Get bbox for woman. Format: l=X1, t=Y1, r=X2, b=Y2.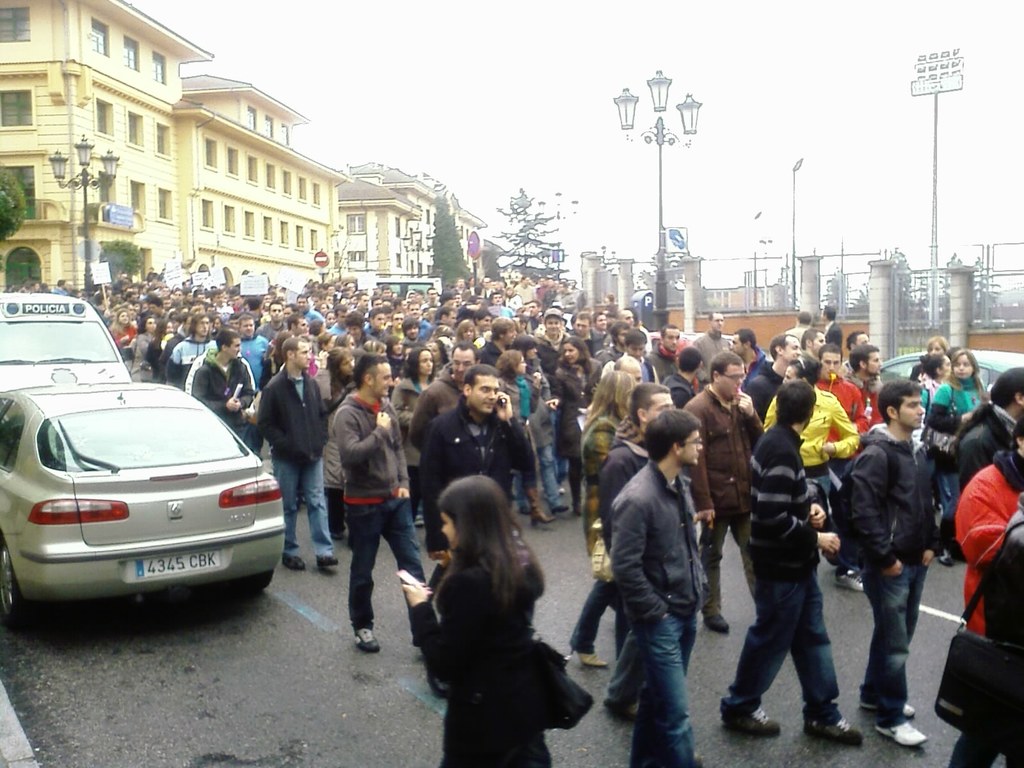
l=383, t=342, r=442, b=519.
